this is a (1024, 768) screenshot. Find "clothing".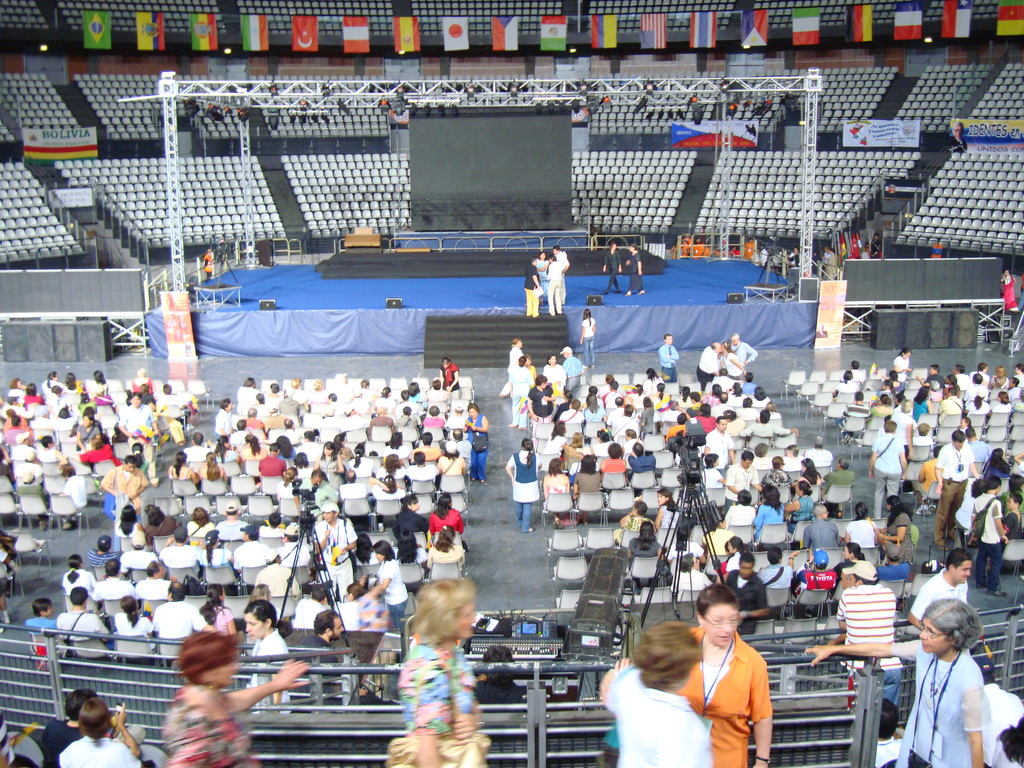
Bounding box: [730,338,755,360].
